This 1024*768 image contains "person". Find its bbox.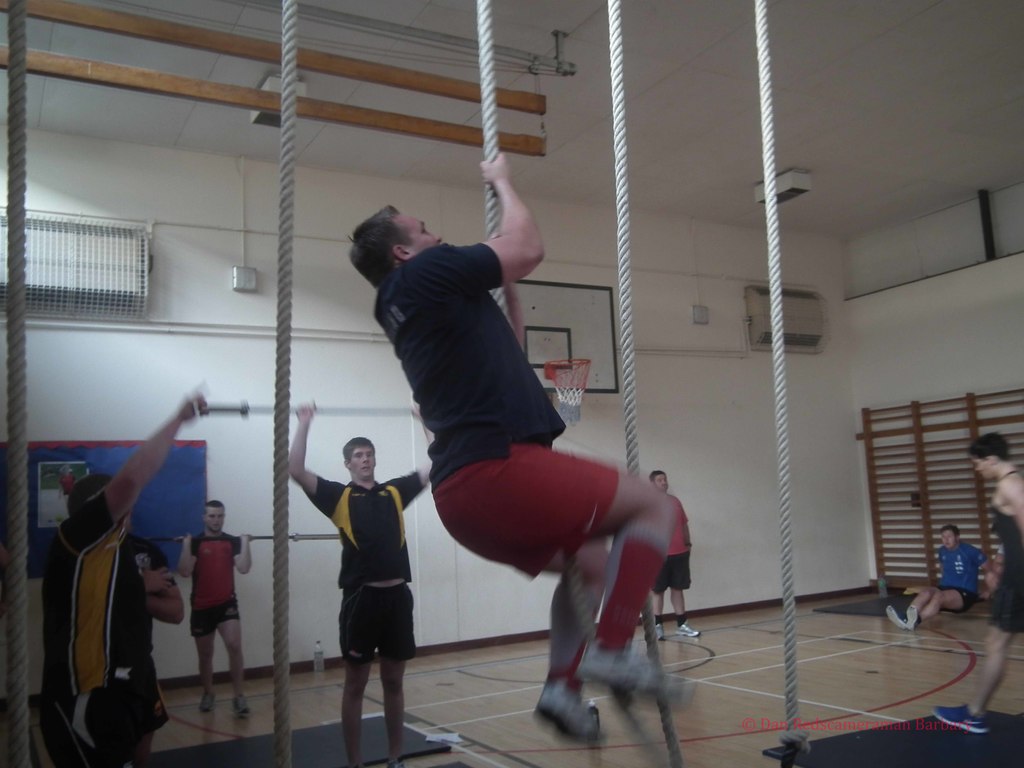
(39,383,212,767).
